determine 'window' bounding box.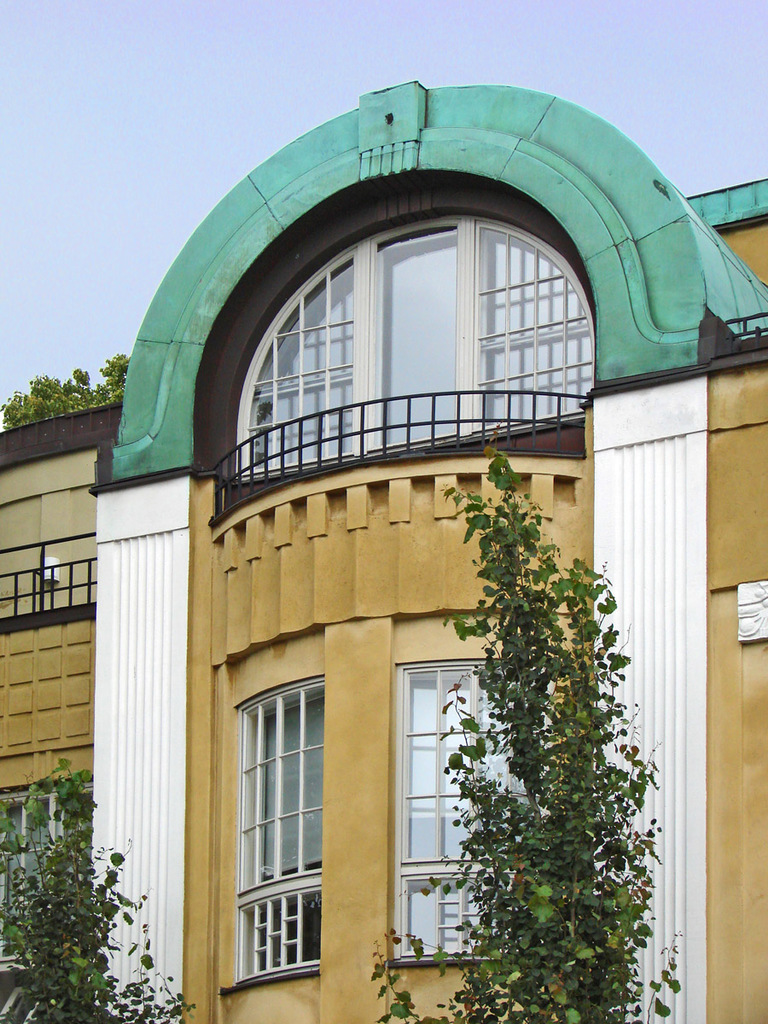
Determined: (219, 648, 330, 973).
